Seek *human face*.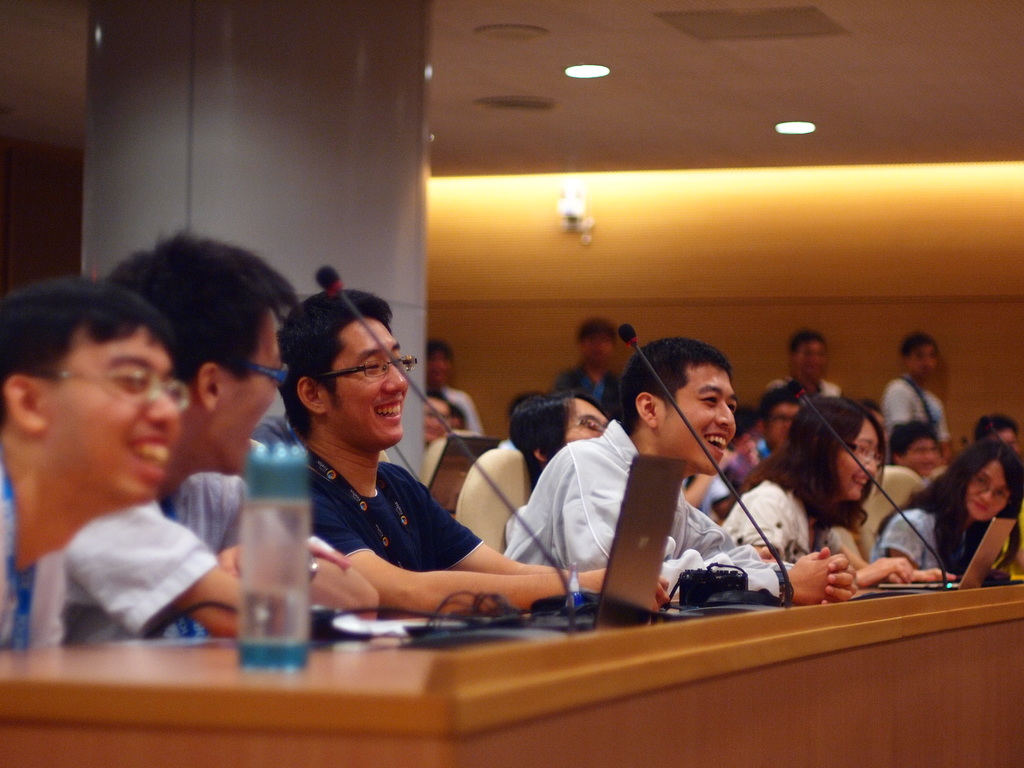
Rect(56, 324, 182, 503).
